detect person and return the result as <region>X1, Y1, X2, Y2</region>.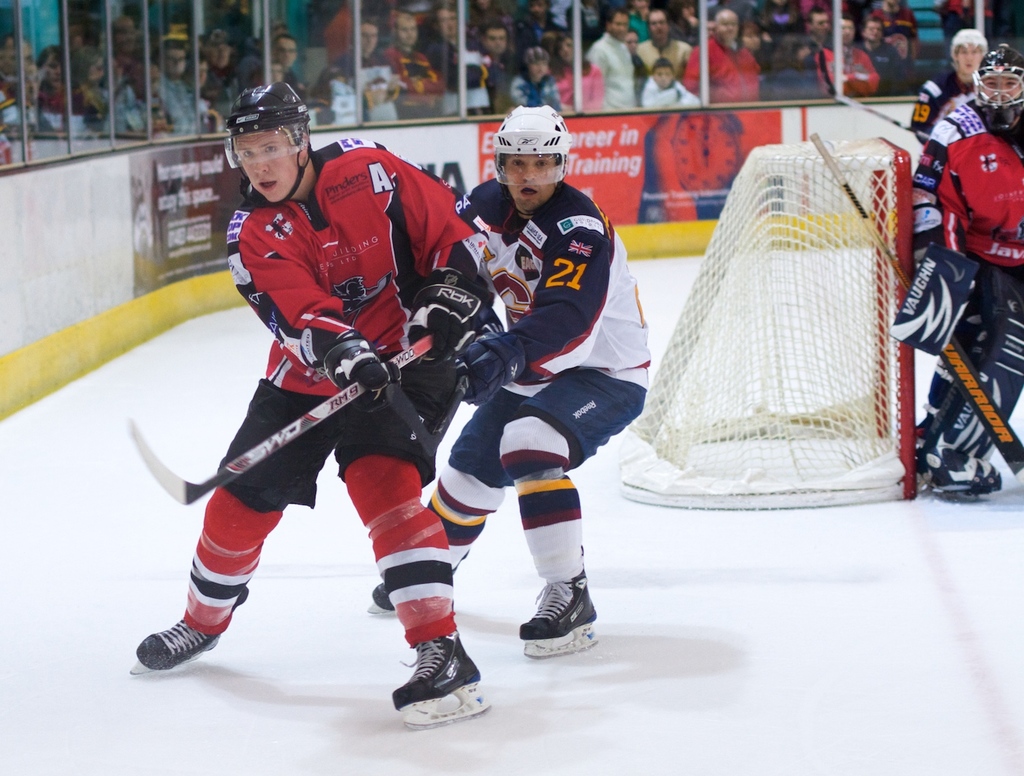
<region>911, 24, 992, 156</region>.
